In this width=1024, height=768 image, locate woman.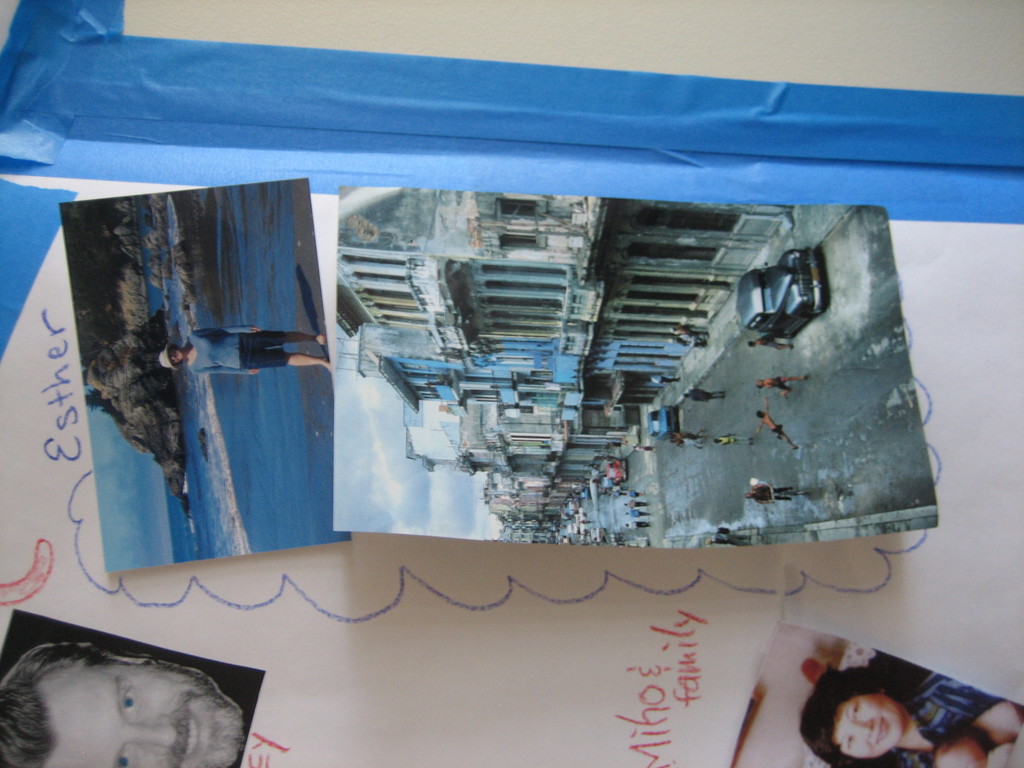
Bounding box: (799,662,1023,767).
